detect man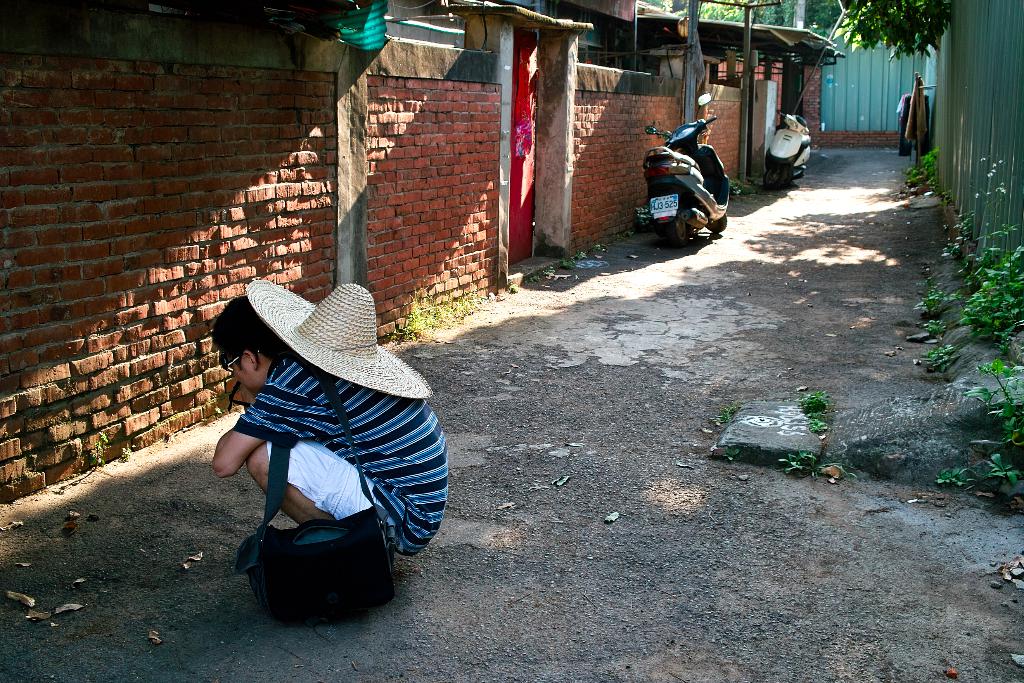
[x1=213, y1=283, x2=439, y2=578]
